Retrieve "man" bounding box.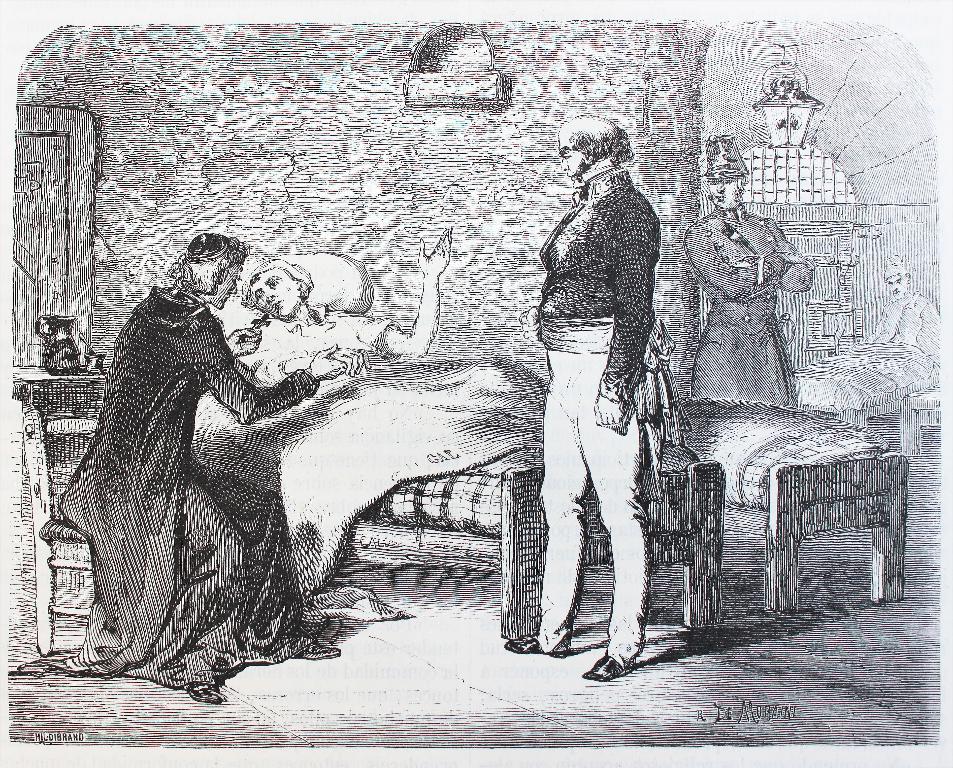
Bounding box: left=228, top=222, right=457, bottom=383.
